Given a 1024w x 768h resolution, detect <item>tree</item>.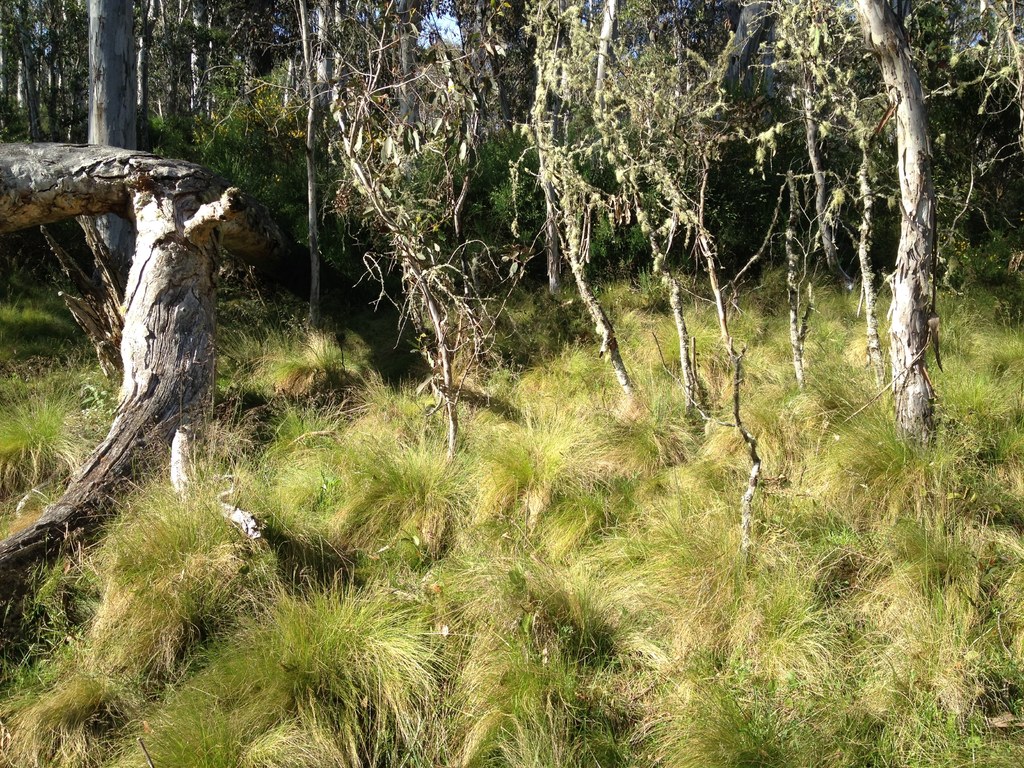
359:6:420:296.
